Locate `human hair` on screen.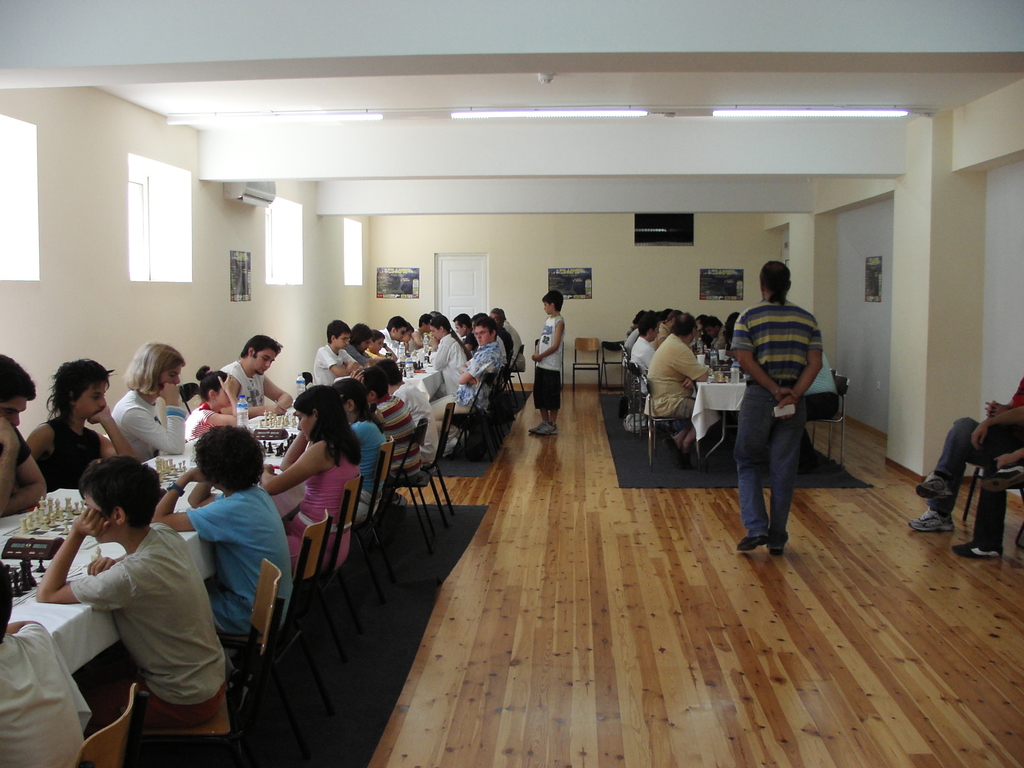
On screen at [left=492, top=307, right=505, bottom=318].
